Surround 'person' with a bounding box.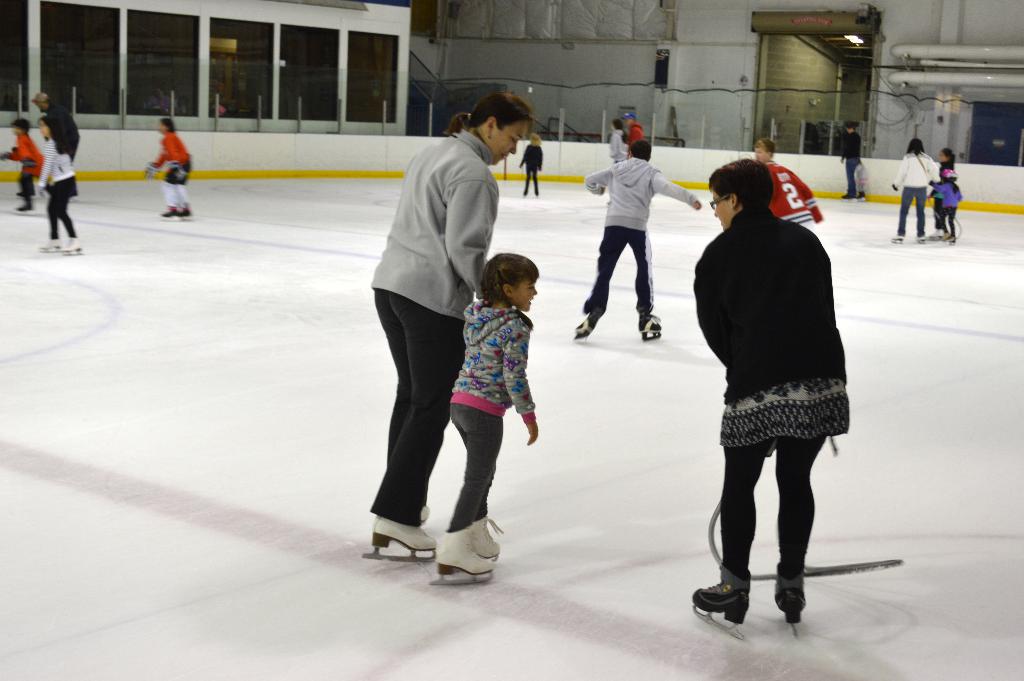
{"left": 435, "top": 254, "right": 540, "bottom": 582}.
